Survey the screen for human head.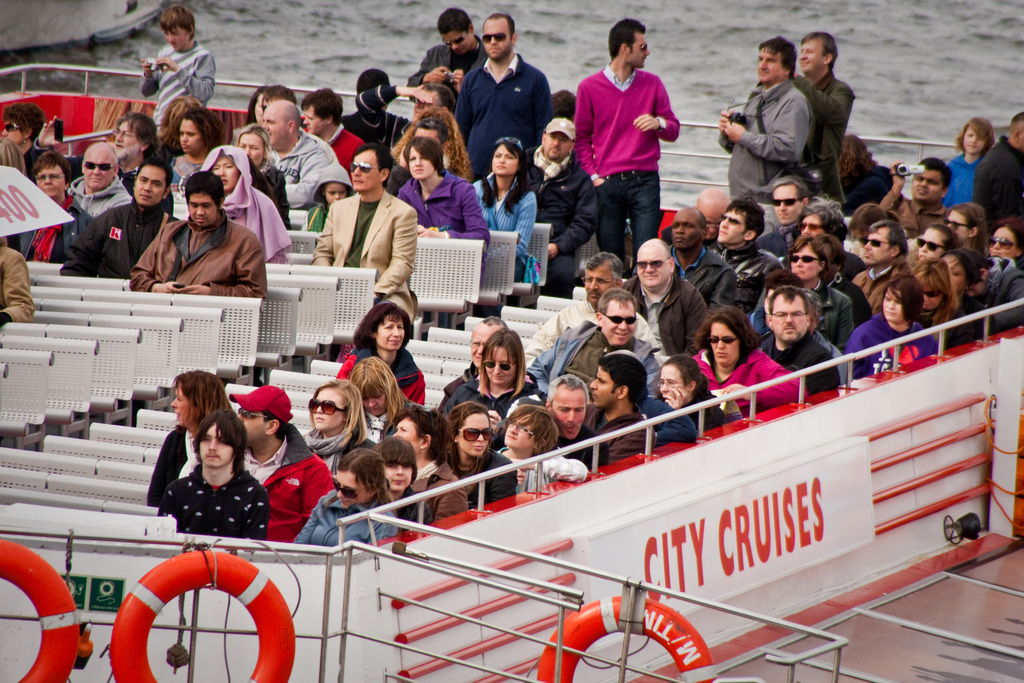
Survey found: {"left": 4, "top": 99, "right": 43, "bottom": 146}.
